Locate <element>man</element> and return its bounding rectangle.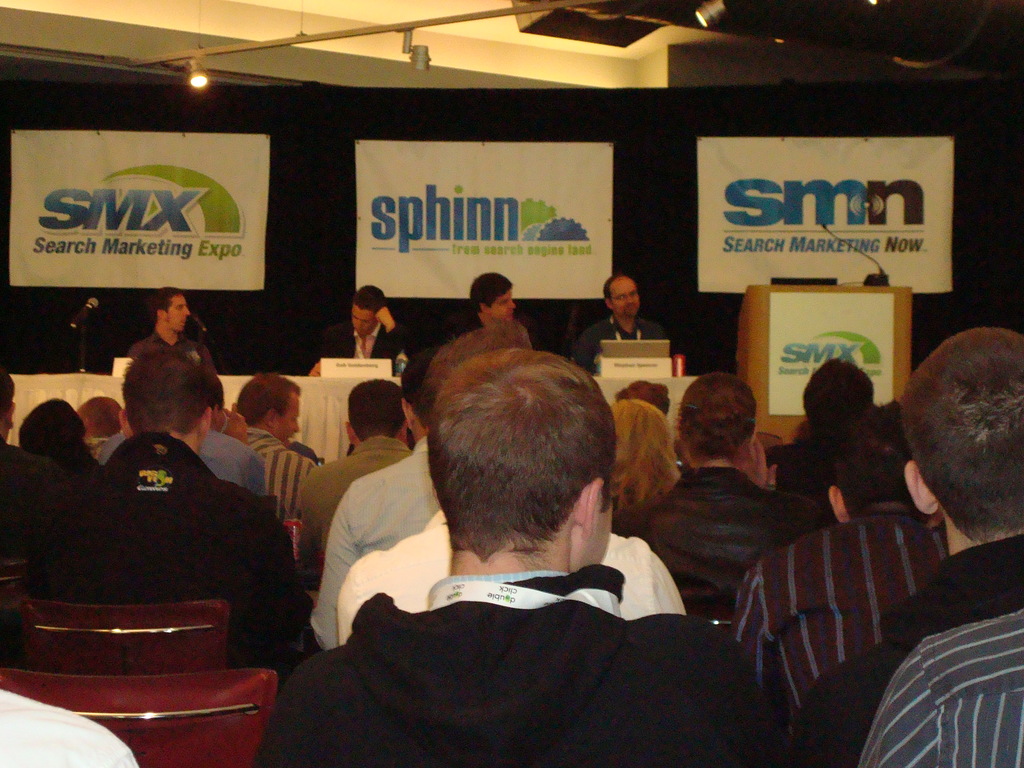
{"left": 735, "top": 399, "right": 948, "bottom": 728}.
